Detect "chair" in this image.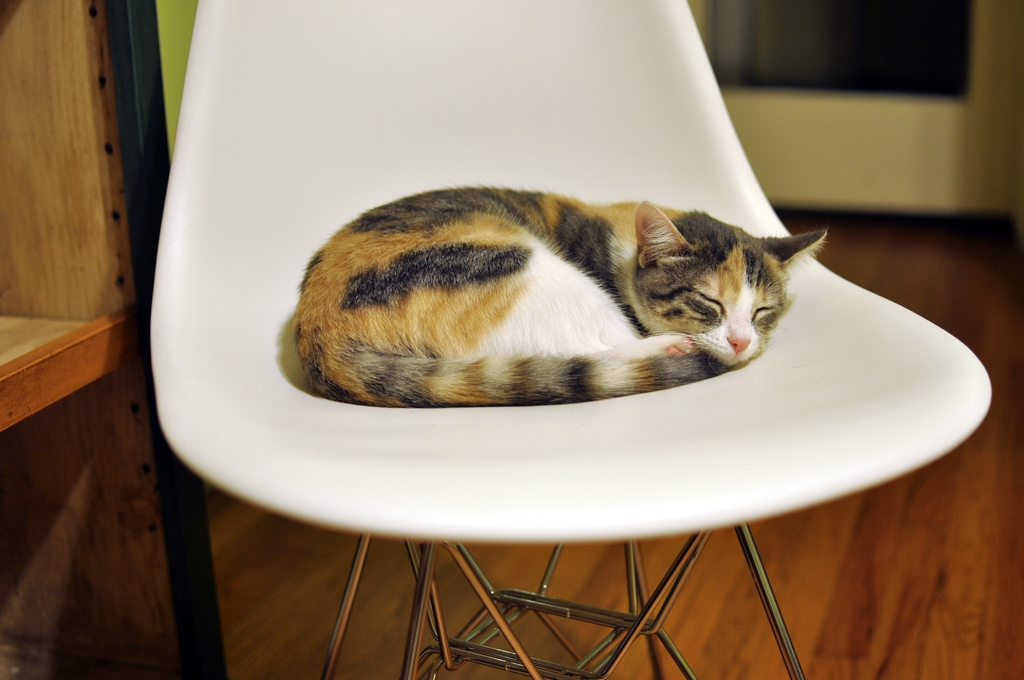
Detection: [x1=147, y1=0, x2=996, y2=676].
